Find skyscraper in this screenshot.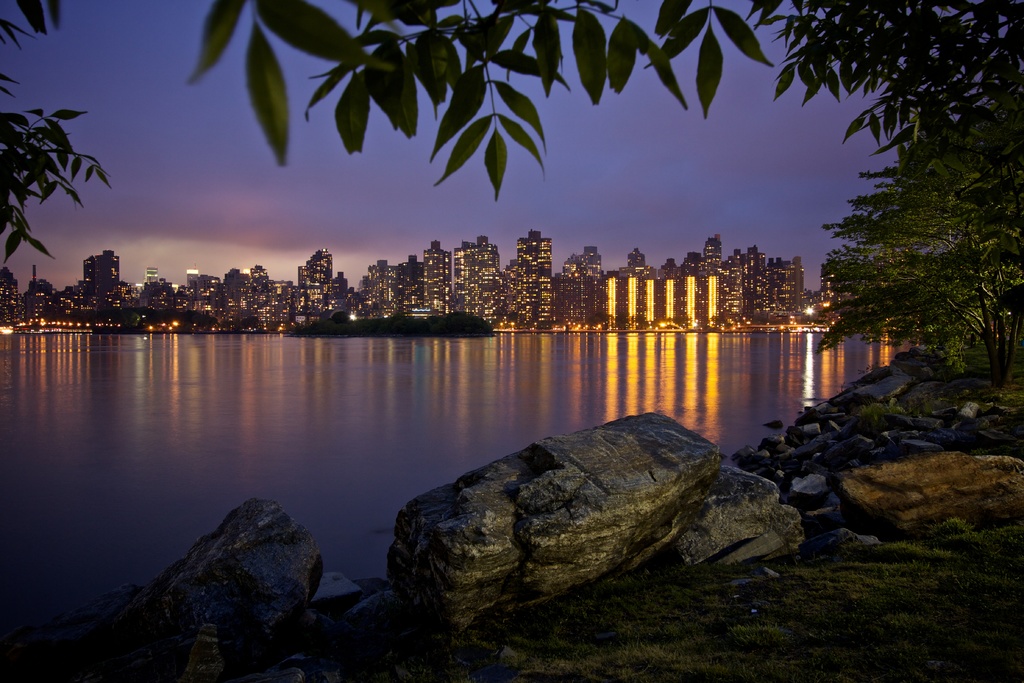
The bounding box for skyscraper is box=[516, 222, 540, 334].
